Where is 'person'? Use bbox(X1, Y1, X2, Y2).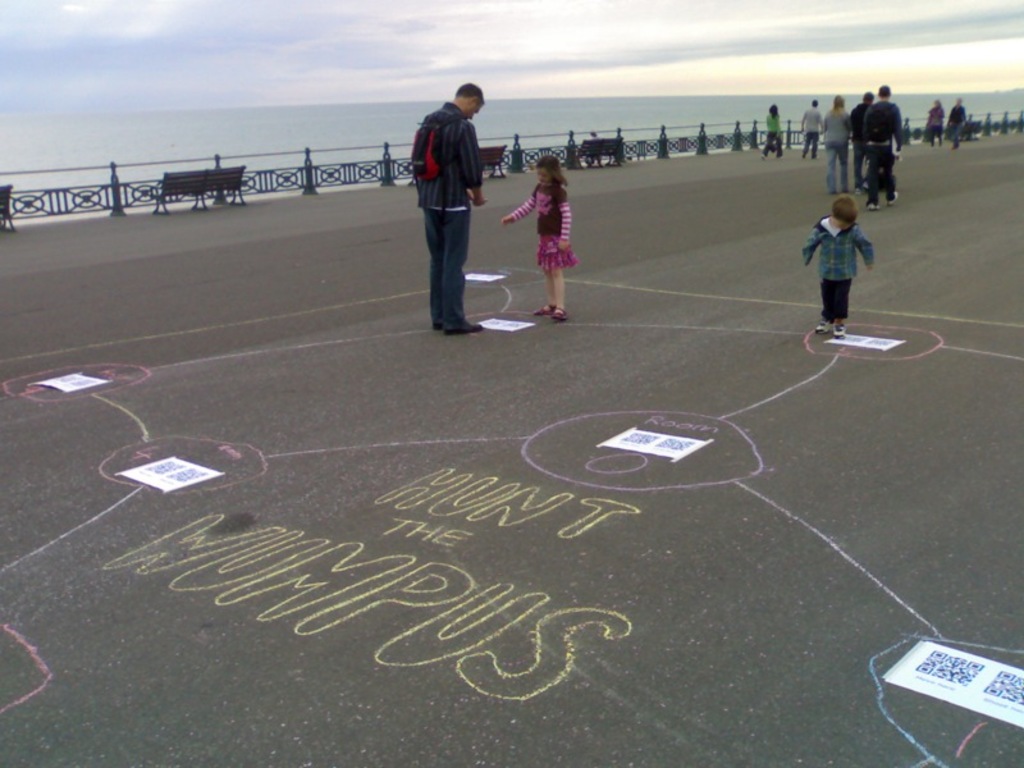
bbox(918, 99, 941, 146).
